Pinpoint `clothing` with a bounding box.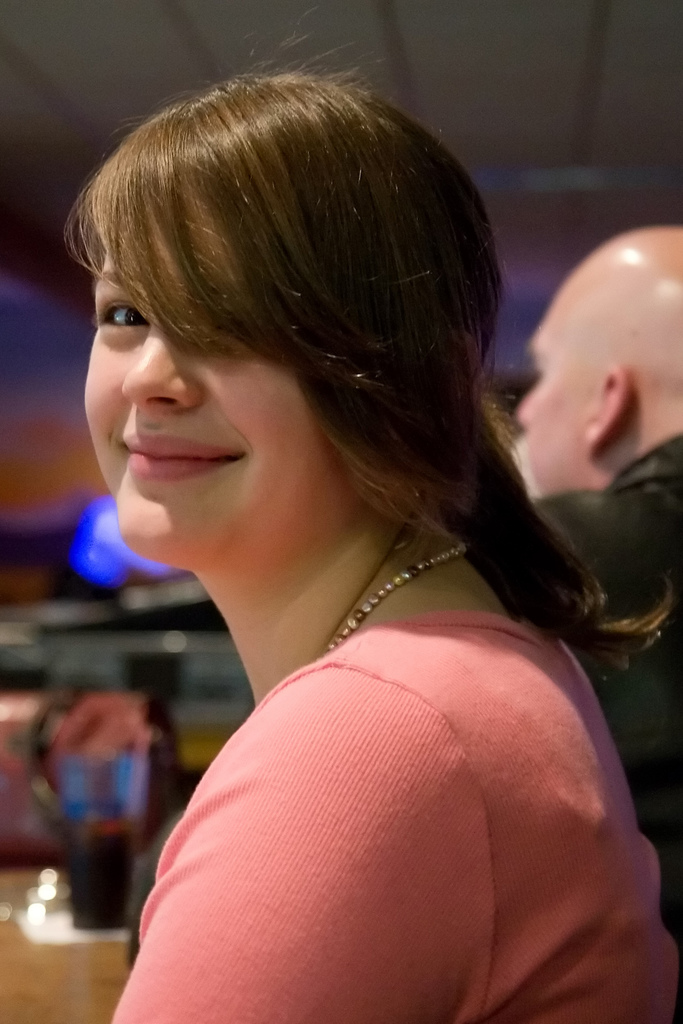
region(523, 436, 682, 843).
